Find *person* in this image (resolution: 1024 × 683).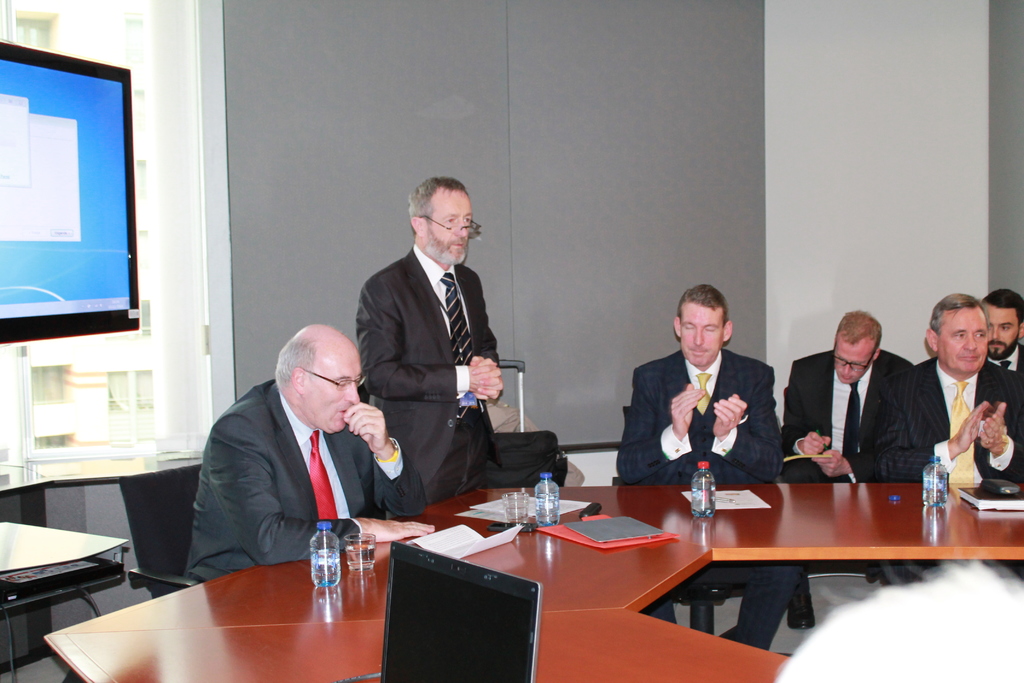
pyautogui.locateOnScreen(177, 295, 393, 603).
